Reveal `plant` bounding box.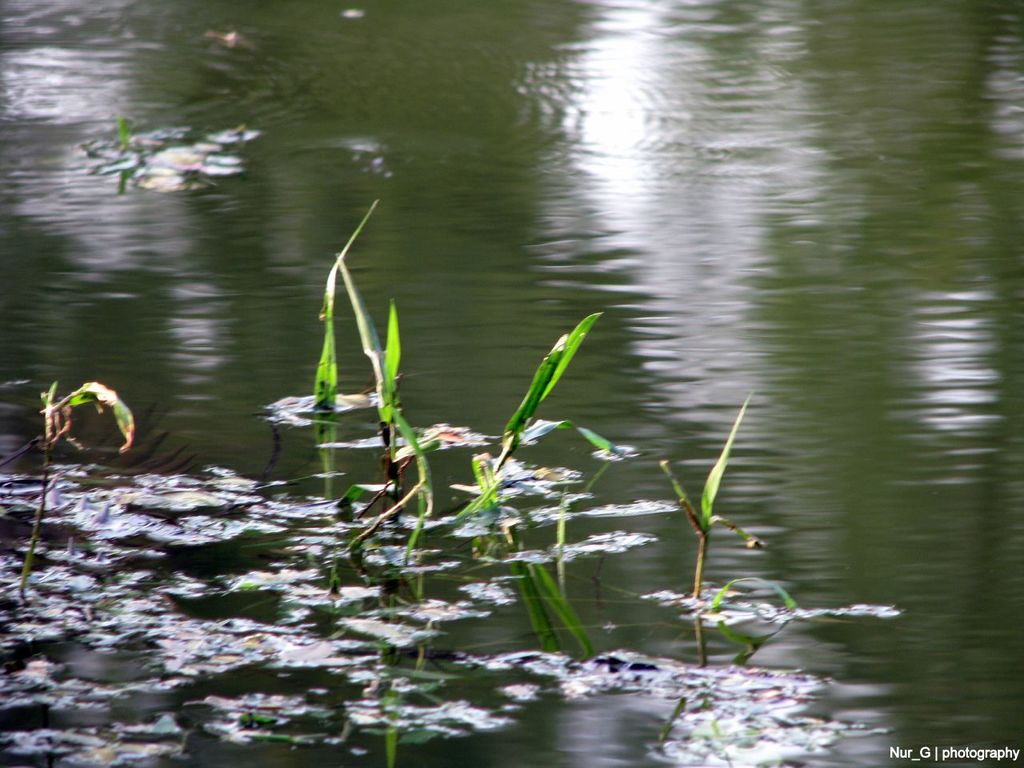
Revealed: detection(250, 176, 430, 522).
